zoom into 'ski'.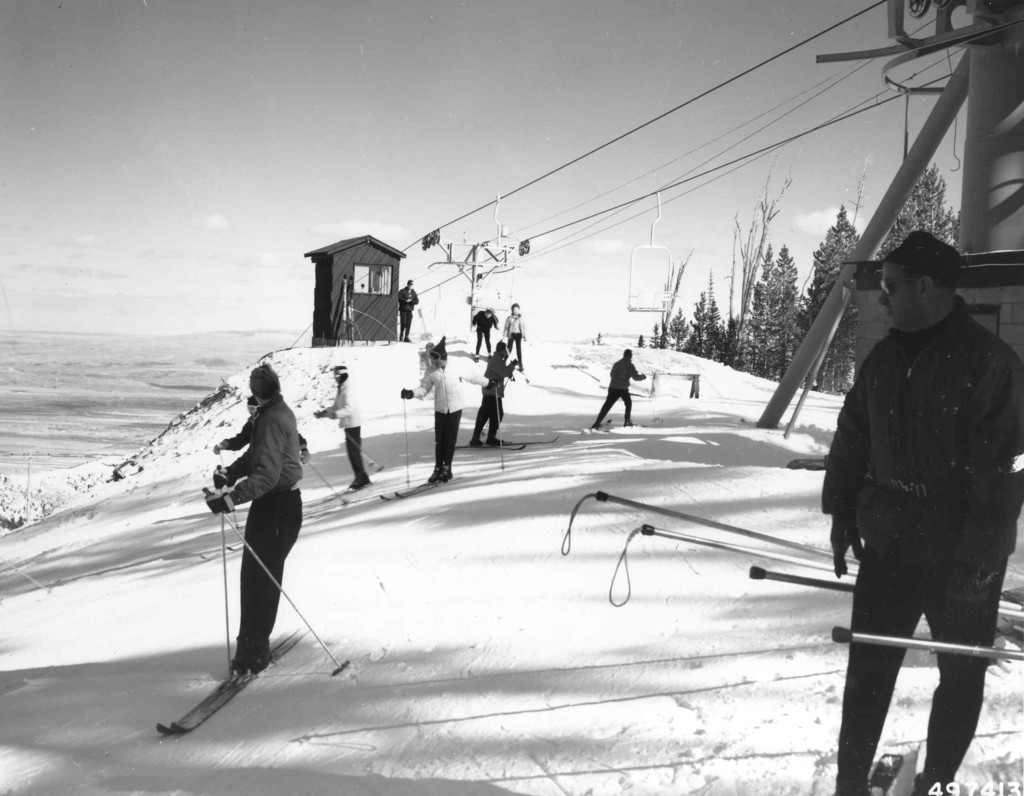
Zoom target: bbox=[390, 477, 444, 491].
